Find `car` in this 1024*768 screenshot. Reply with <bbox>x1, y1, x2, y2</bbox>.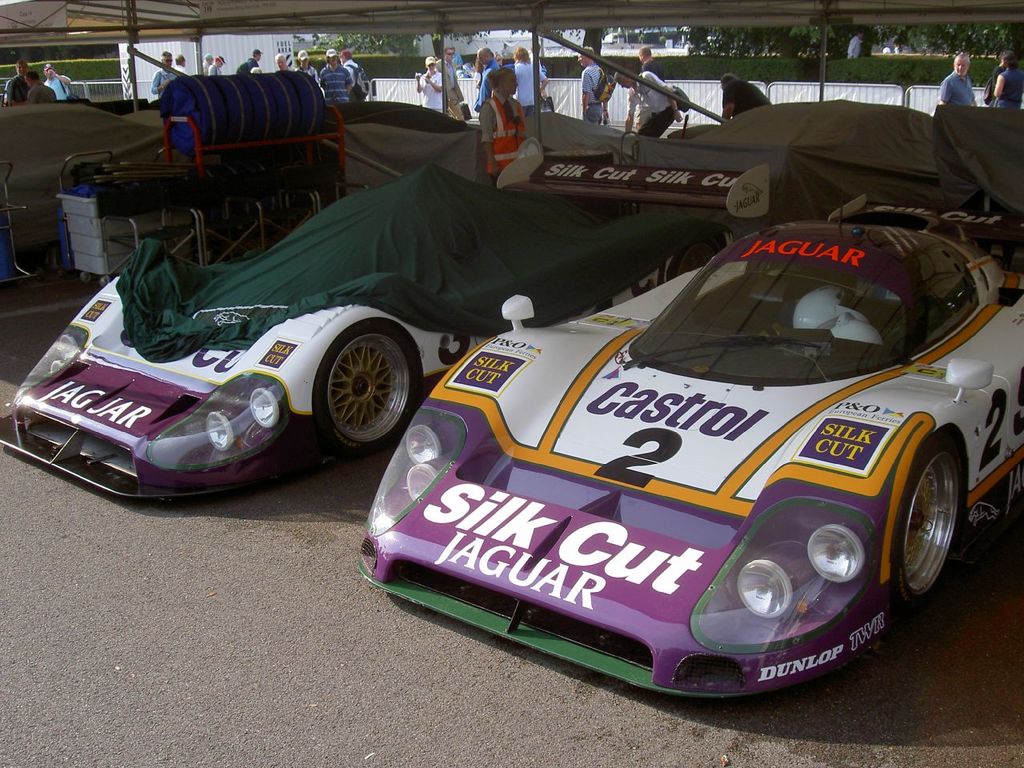
<bbox>0, 138, 771, 505</bbox>.
